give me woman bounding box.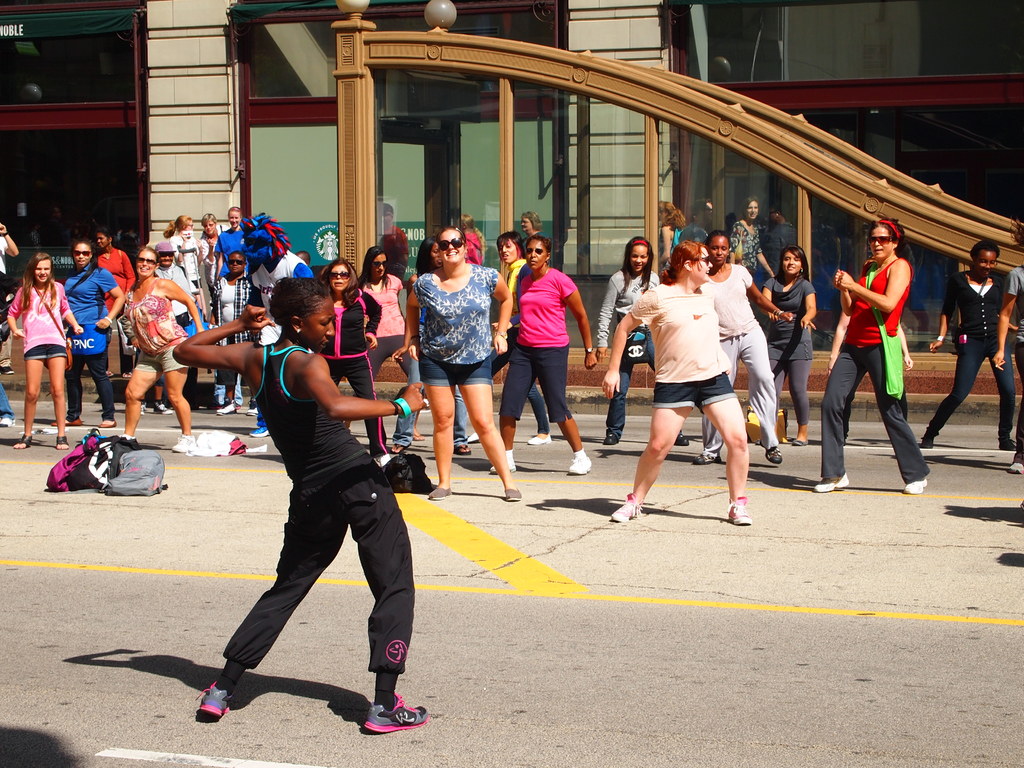
region(313, 259, 392, 465).
